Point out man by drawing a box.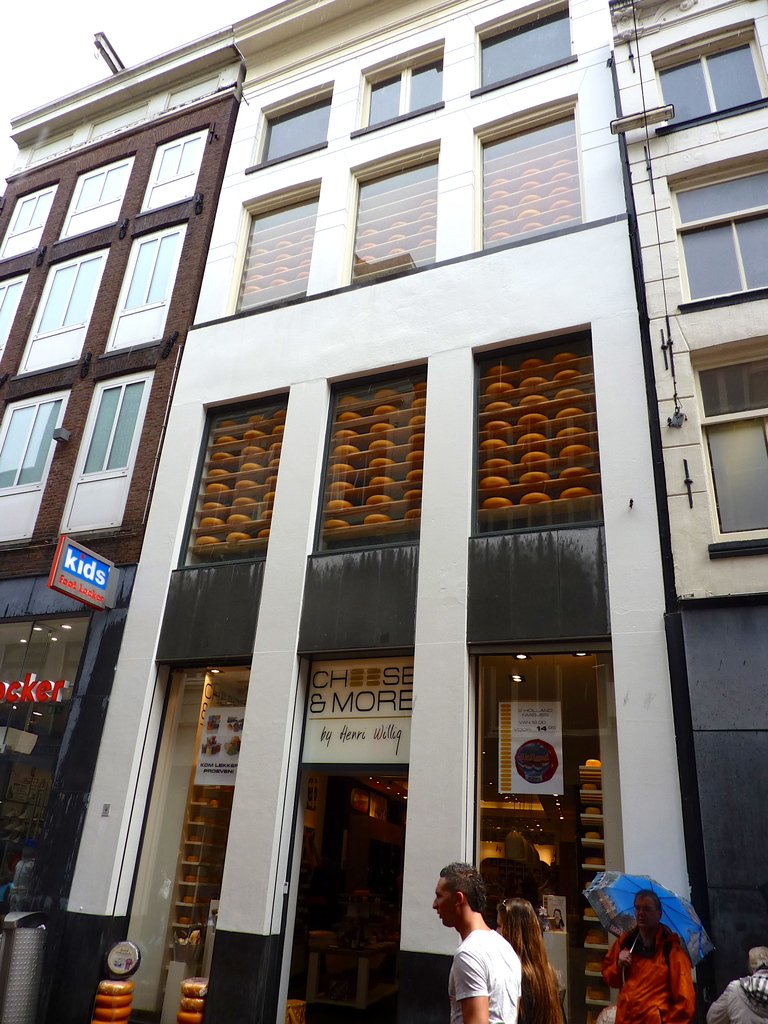
bbox=(438, 891, 541, 1017).
